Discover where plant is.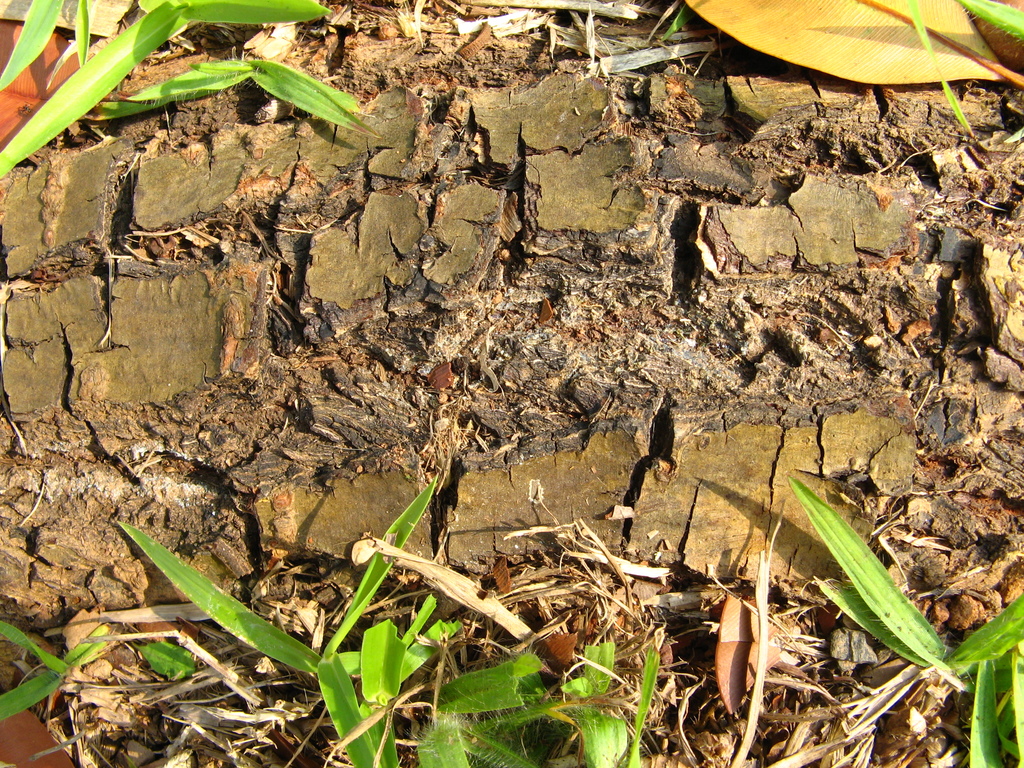
Discovered at {"x1": 0, "y1": 612, "x2": 204, "y2": 720}.
